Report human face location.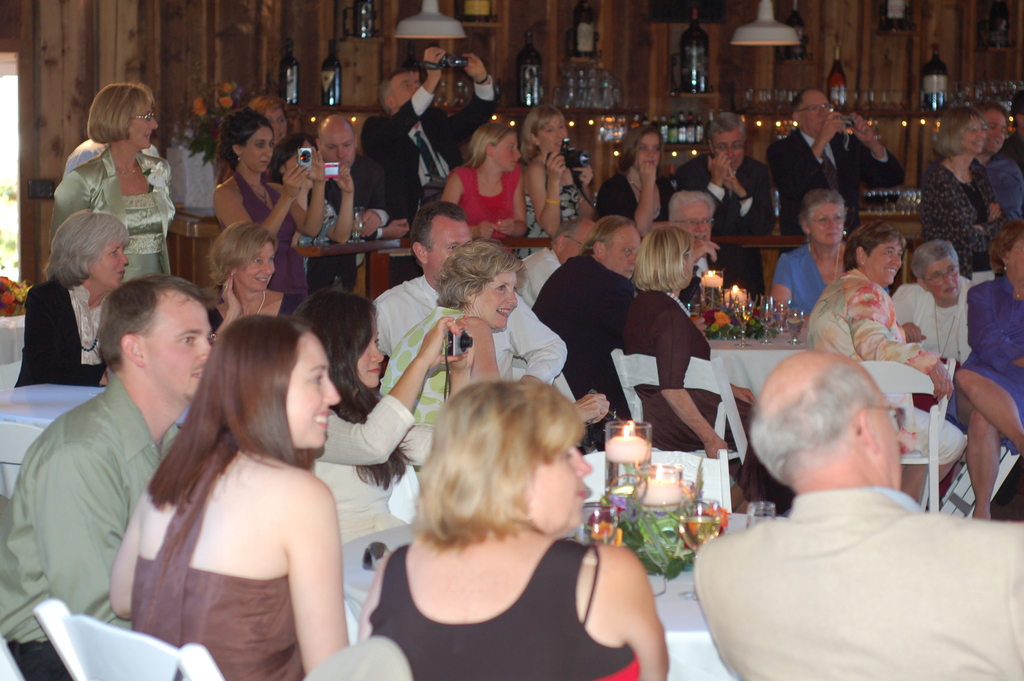
Report: crop(286, 334, 342, 449).
